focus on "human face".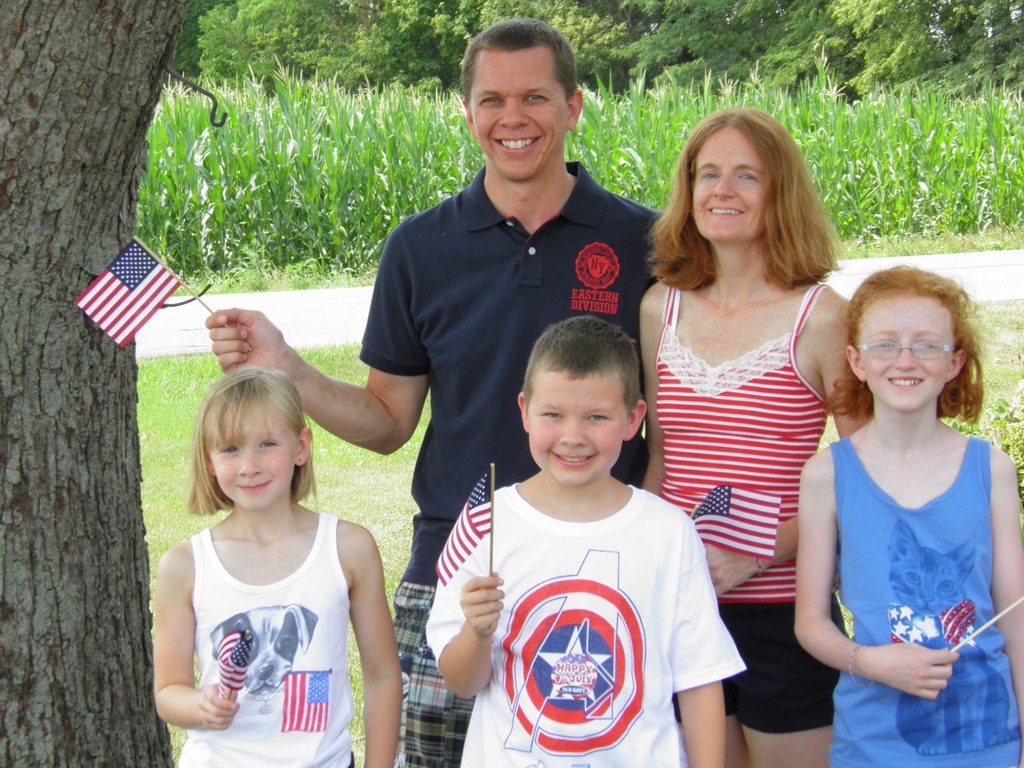
Focused at 470/54/566/183.
